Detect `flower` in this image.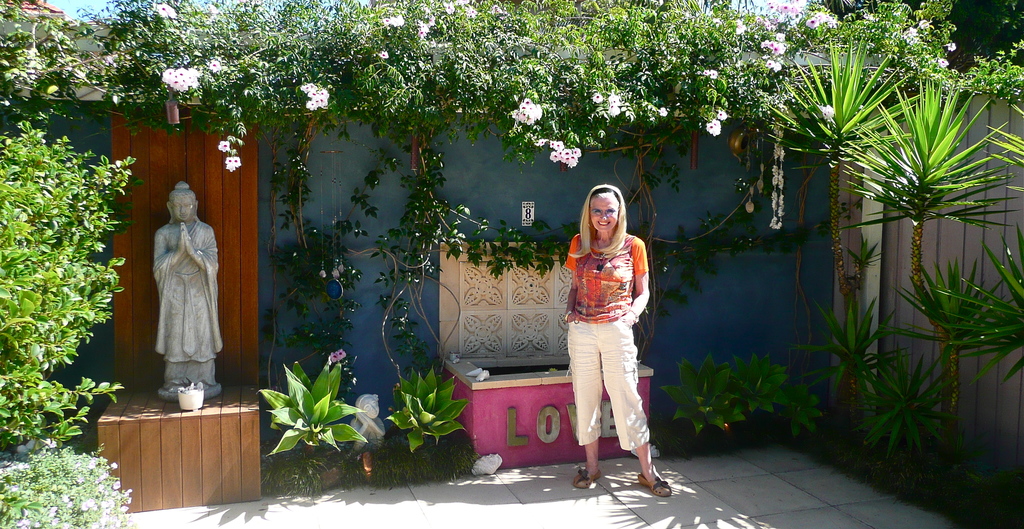
Detection: box(609, 101, 622, 115).
